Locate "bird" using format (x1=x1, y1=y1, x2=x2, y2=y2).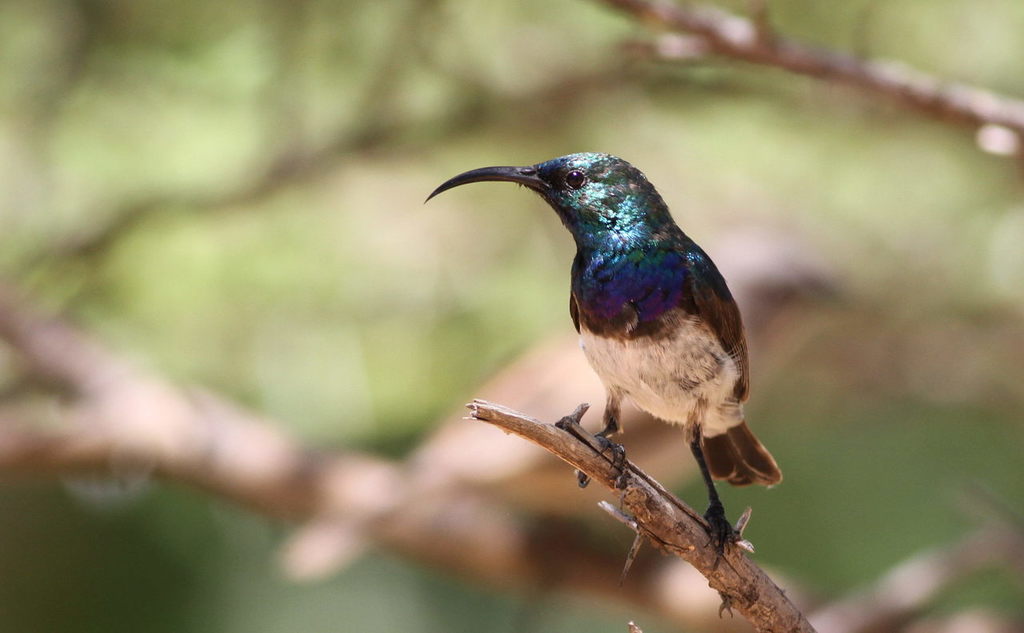
(x1=412, y1=150, x2=764, y2=519).
